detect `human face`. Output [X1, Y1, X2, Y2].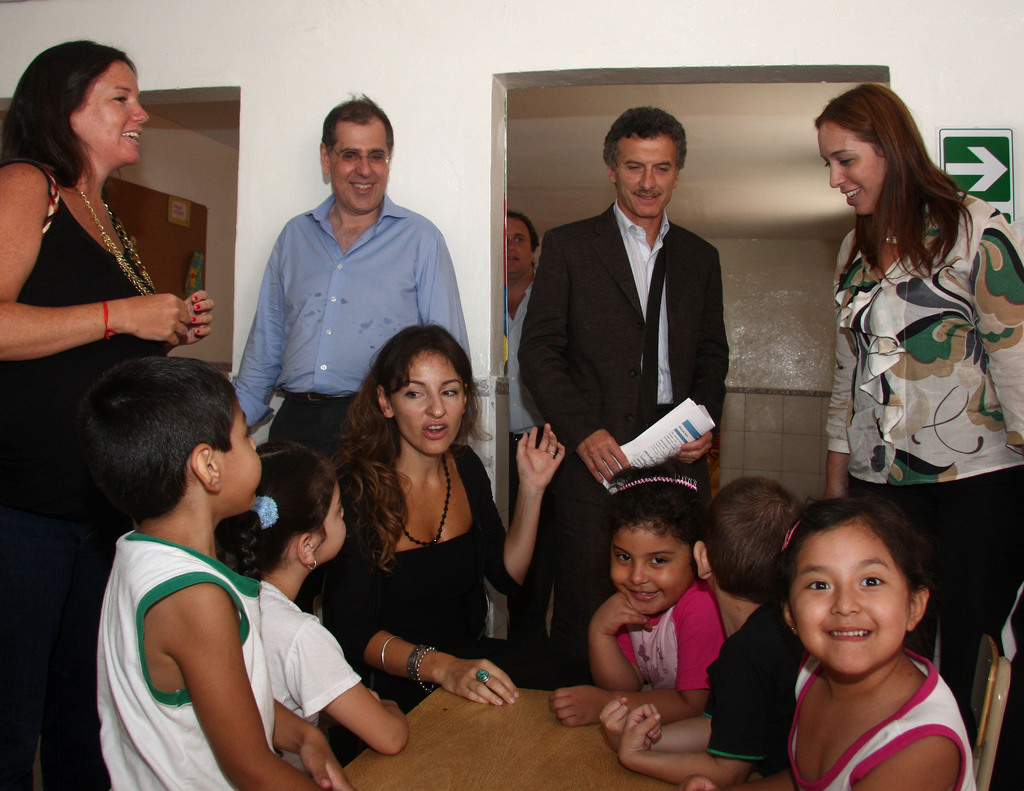
[317, 481, 346, 556].
